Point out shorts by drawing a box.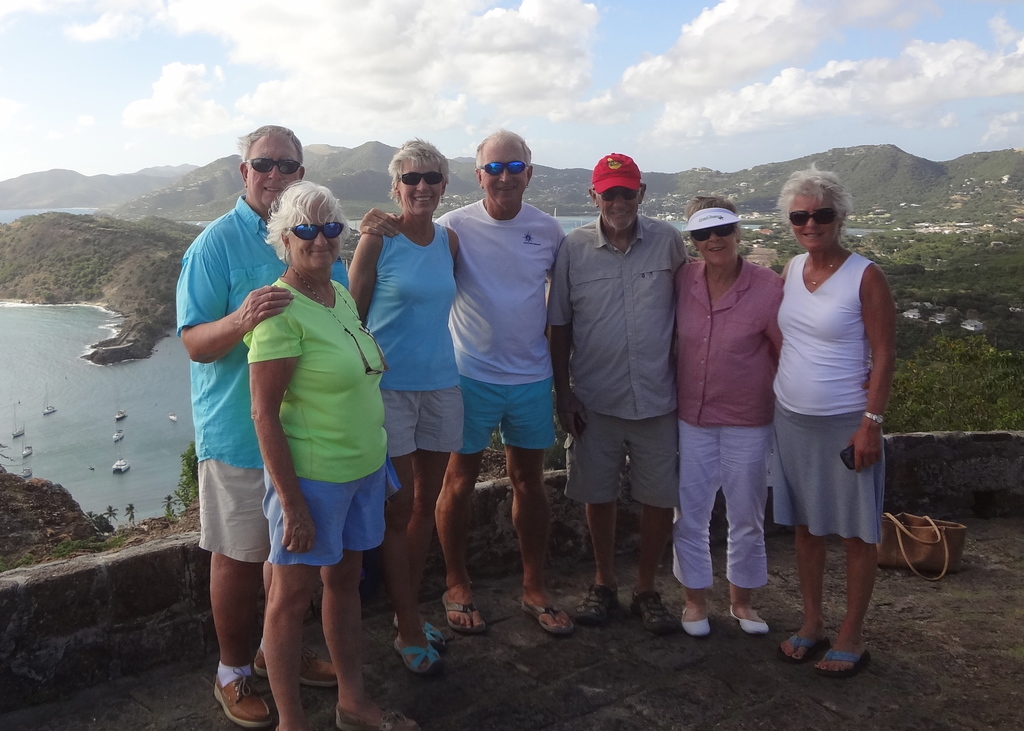
561 419 682 508.
